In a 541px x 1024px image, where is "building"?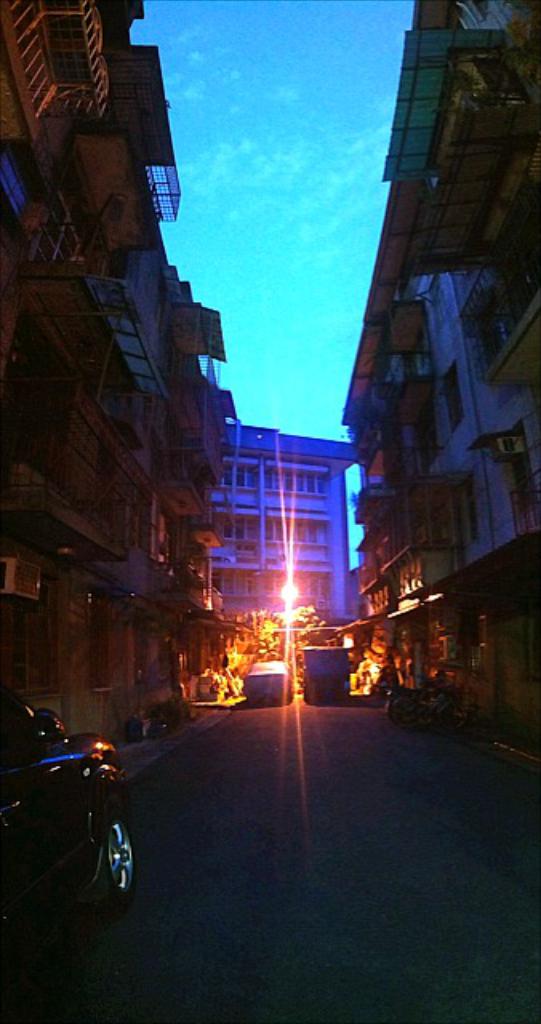
<bbox>174, 392, 379, 630</bbox>.
